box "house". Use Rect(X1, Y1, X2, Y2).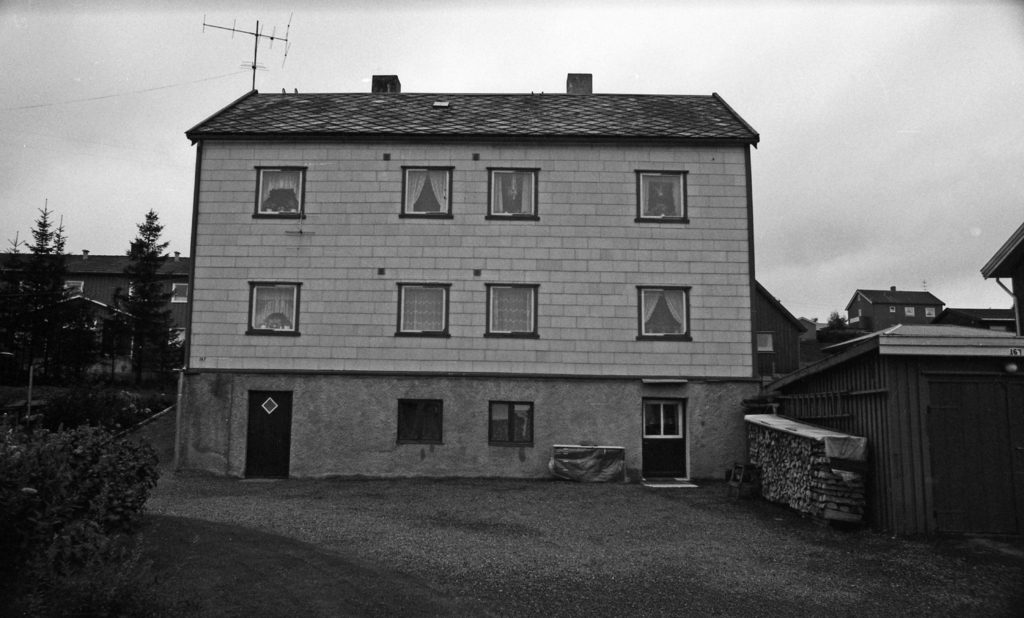
Rect(845, 288, 941, 335).
